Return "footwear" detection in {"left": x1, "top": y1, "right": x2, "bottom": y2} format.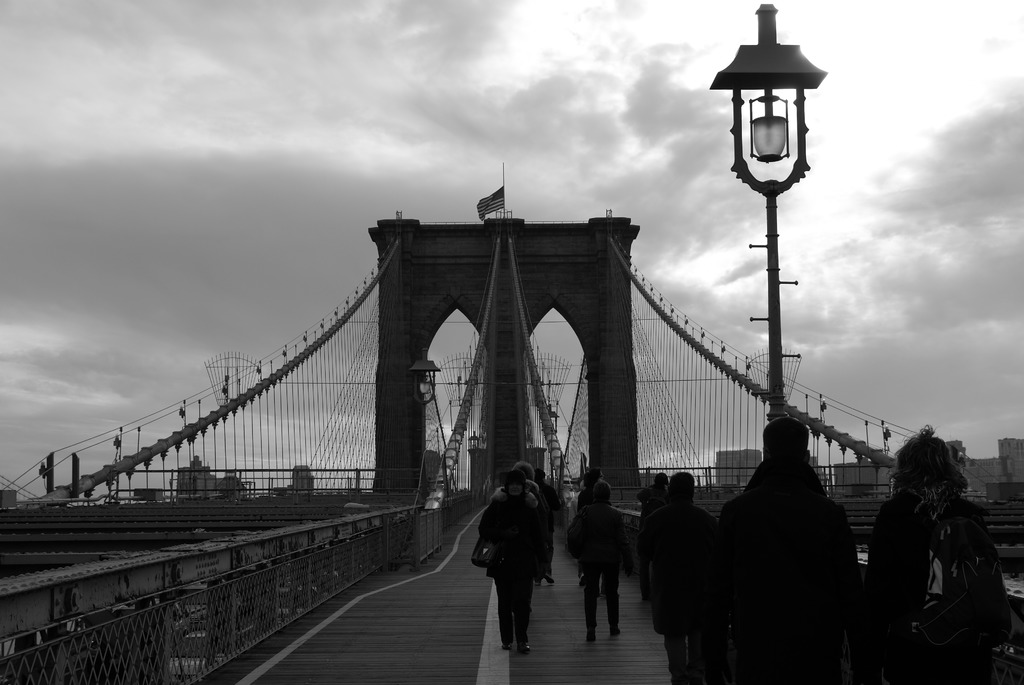
{"left": 536, "top": 576, "right": 543, "bottom": 587}.
